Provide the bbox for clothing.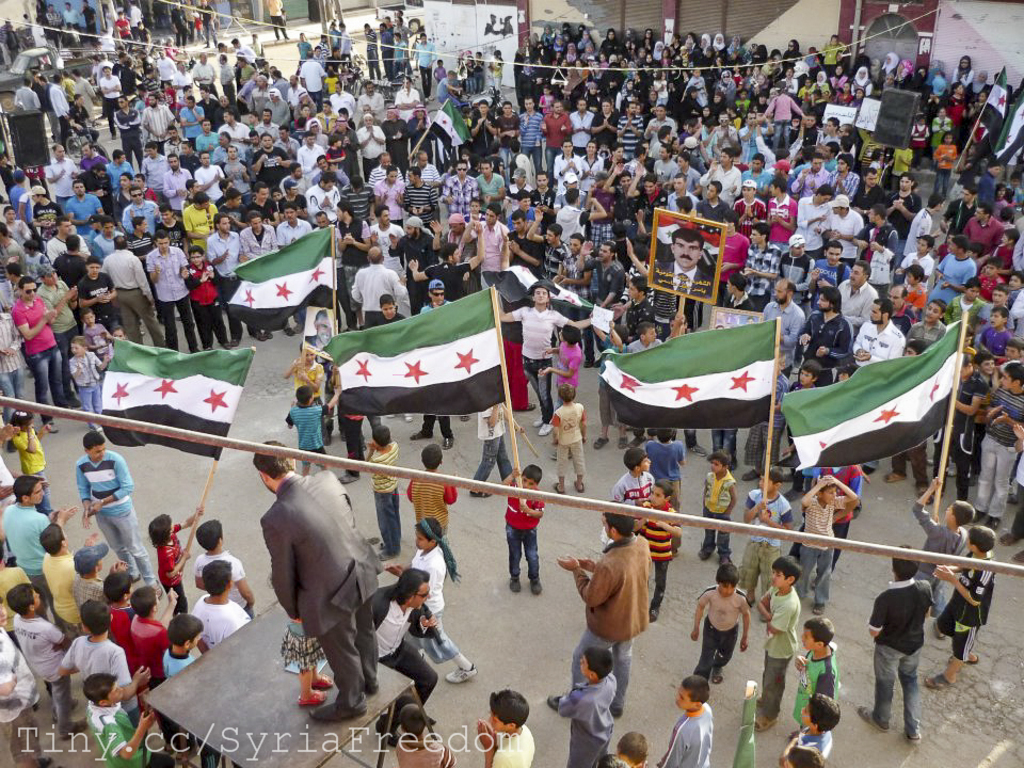
BBox(237, 226, 279, 262).
